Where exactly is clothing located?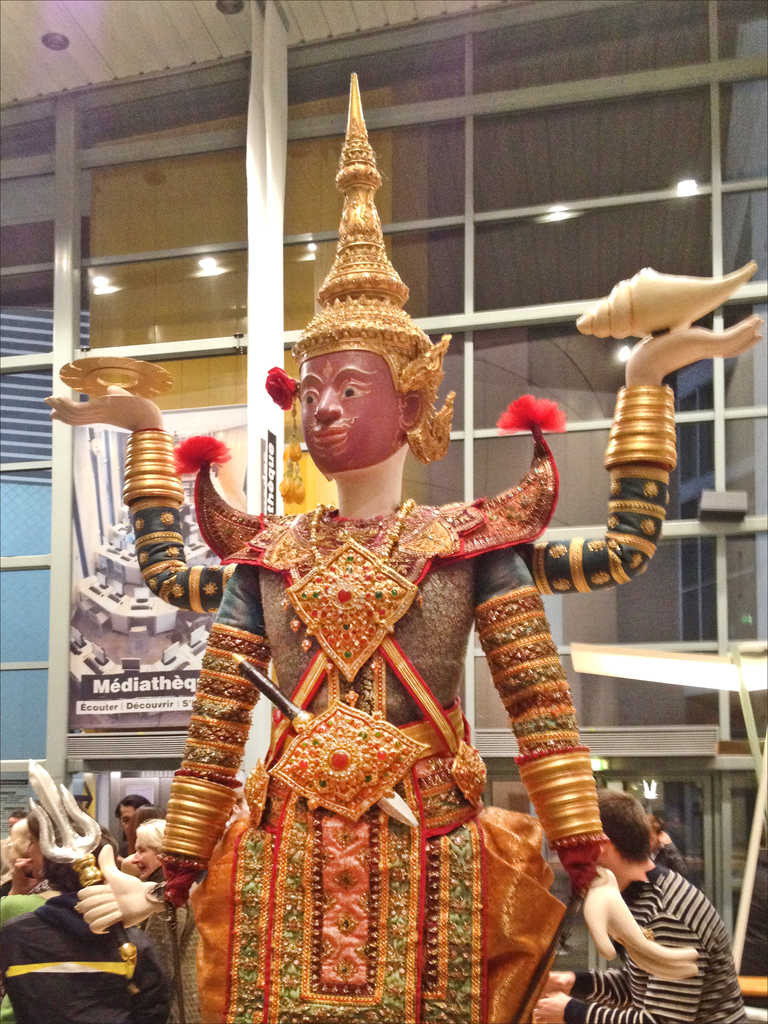
Its bounding box is [37, 847, 67, 903].
